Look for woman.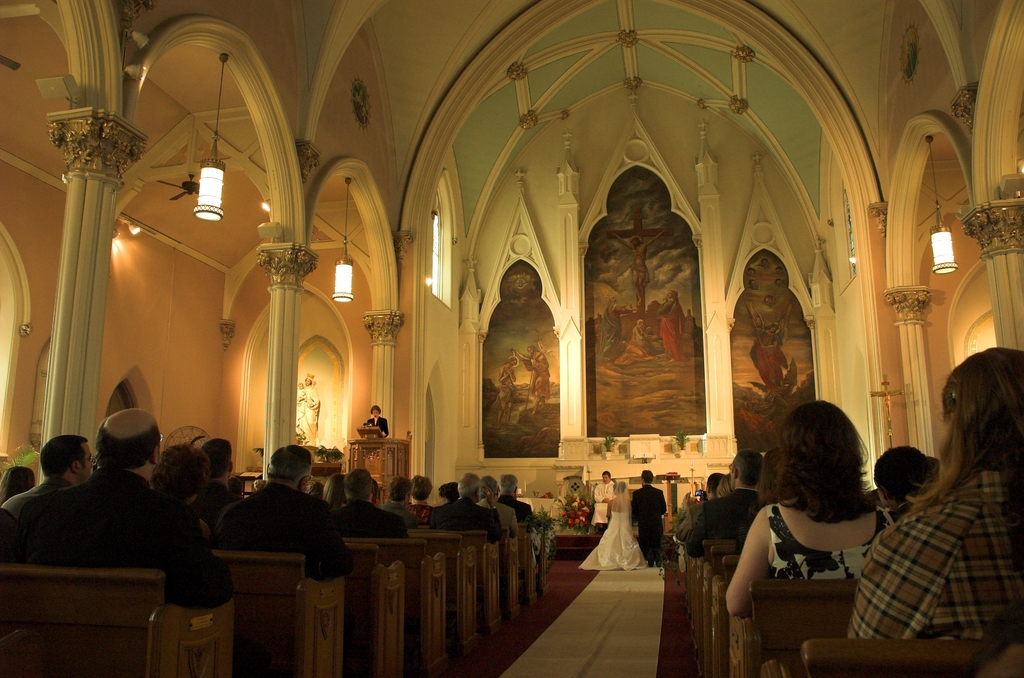
Found: box(846, 349, 1023, 644).
